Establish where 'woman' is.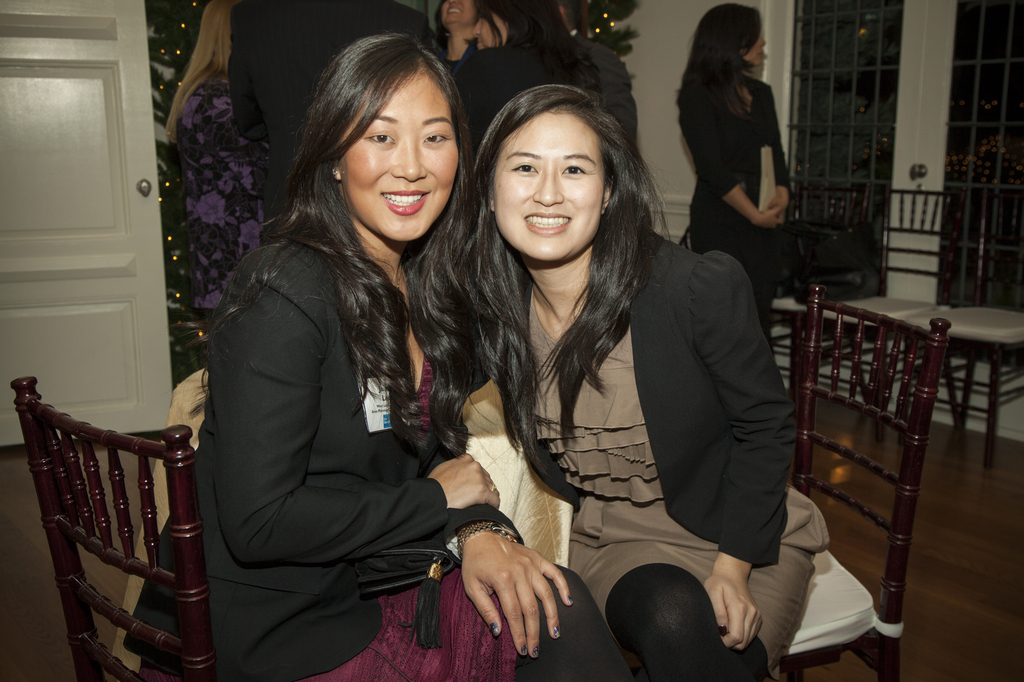
Established at BBox(452, 0, 601, 166).
